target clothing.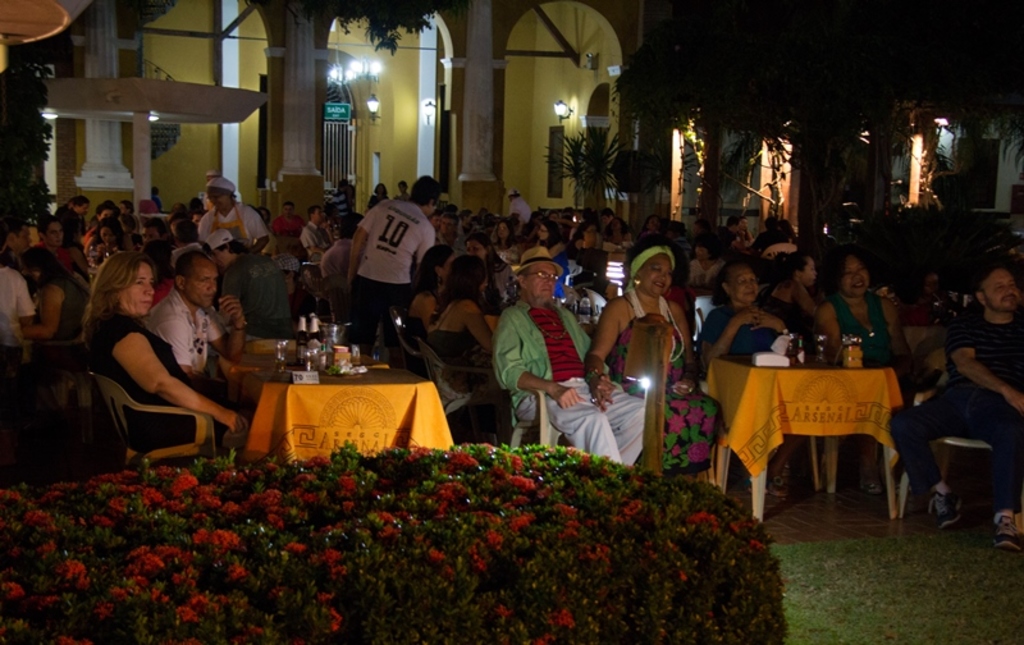
Target region: 495,296,659,467.
